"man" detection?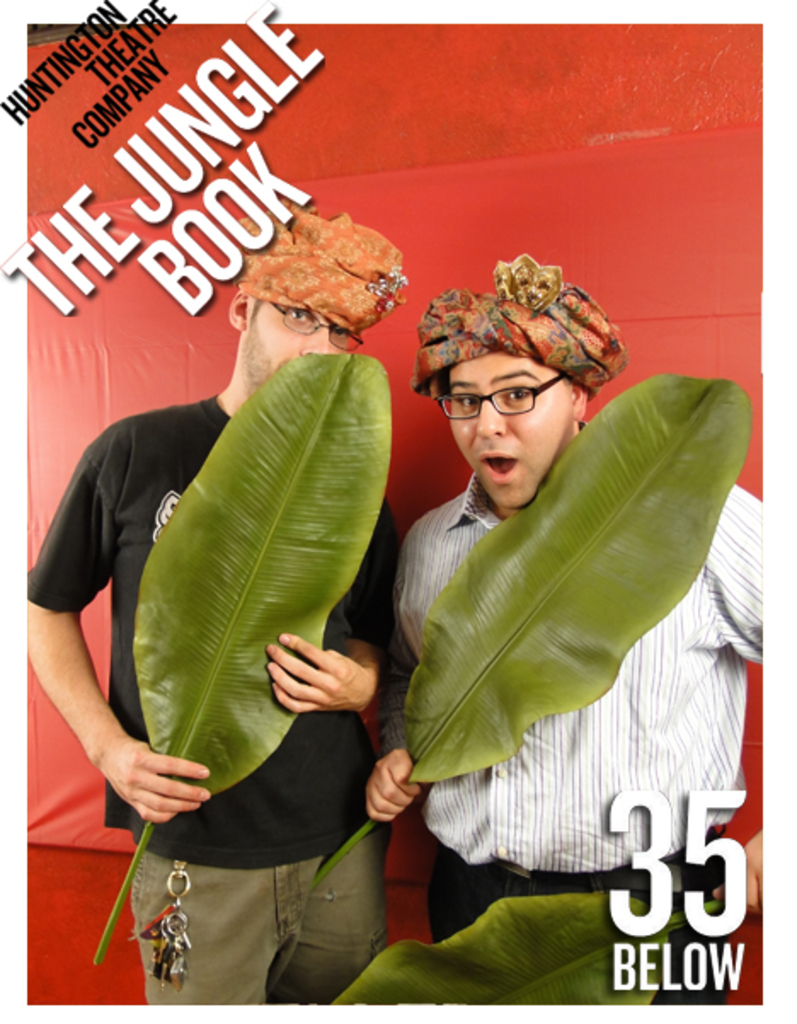
x1=363, y1=257, x2=760, y2=1010
